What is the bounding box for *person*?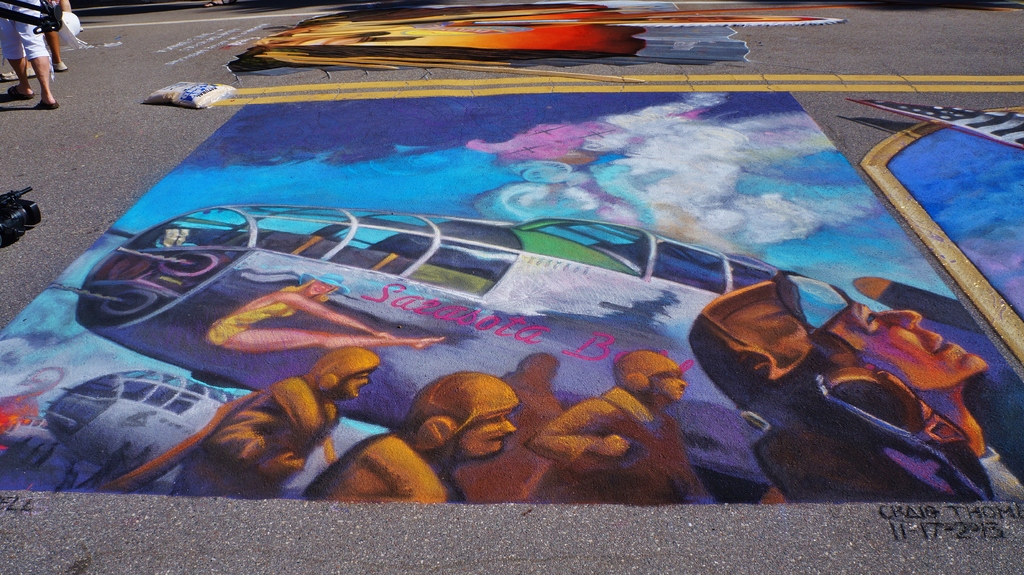
x1=308 y1=377 x2=528 y2=501.
